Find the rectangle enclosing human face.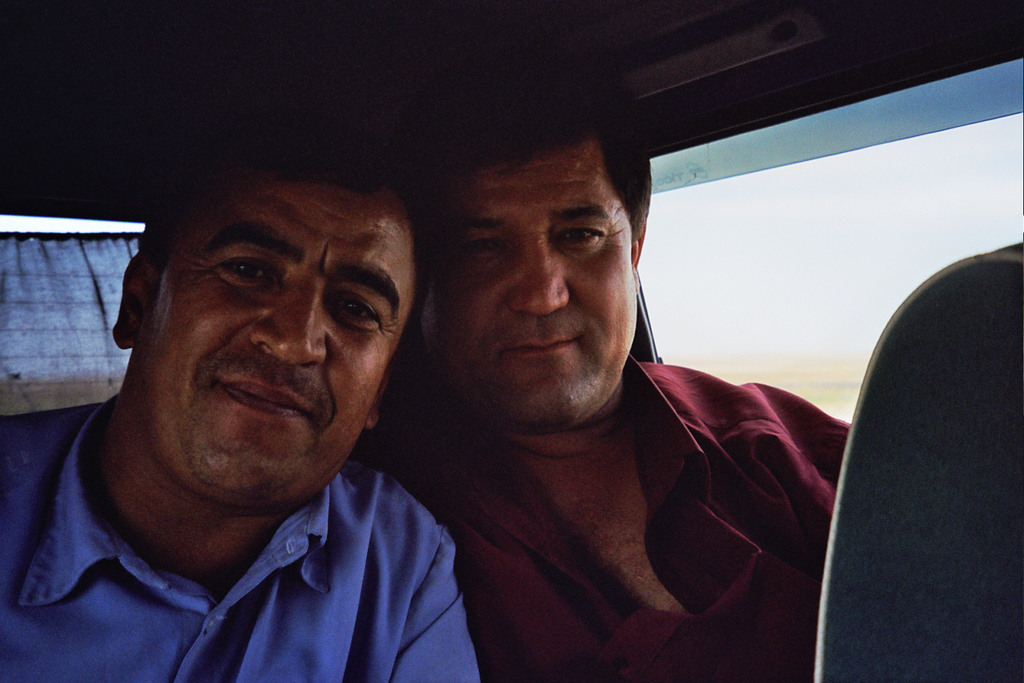
bbox=(129, 189, 427, 500).
